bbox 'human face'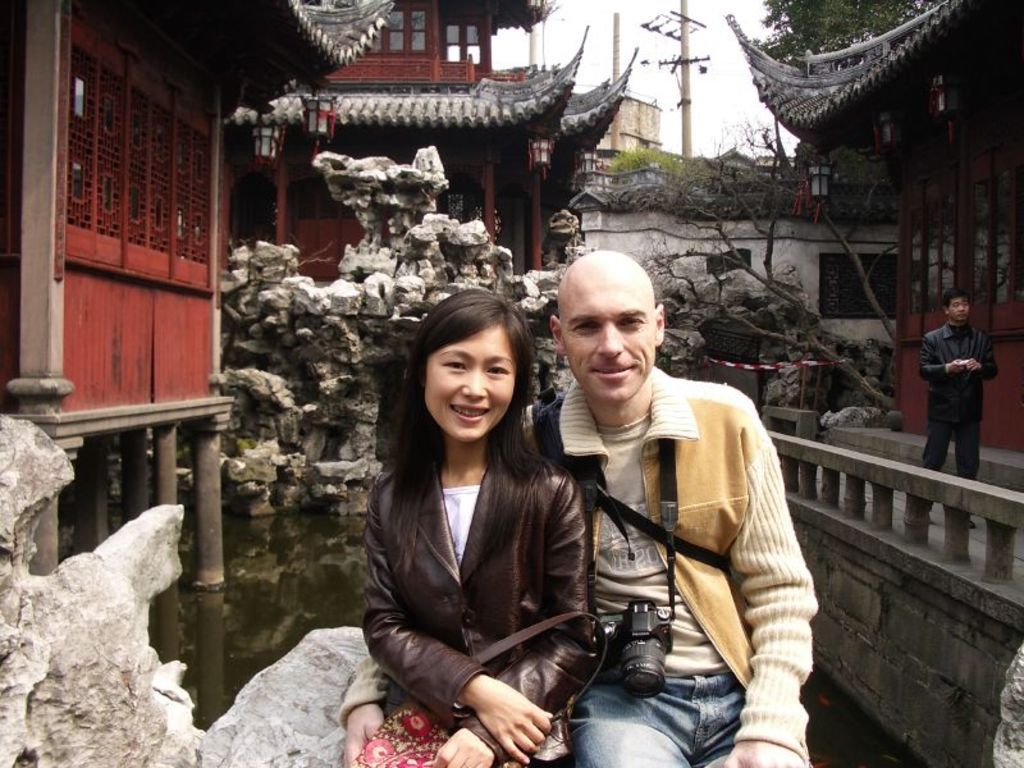
detection(421, 328, 517, 445)
